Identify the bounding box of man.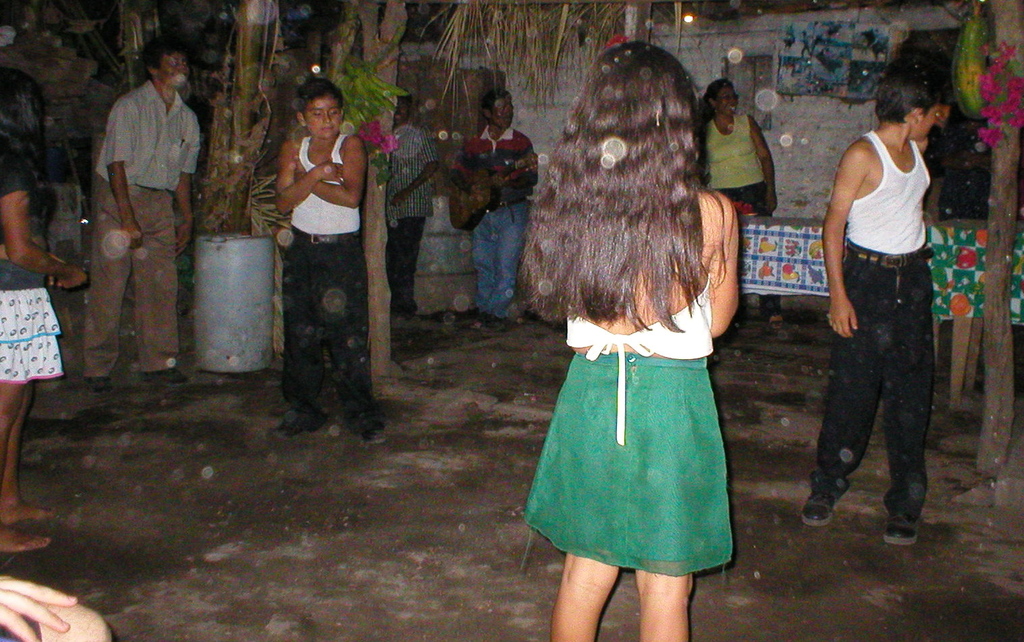
pyautogui.locateOnScreen(383, 85, 438, 310).
